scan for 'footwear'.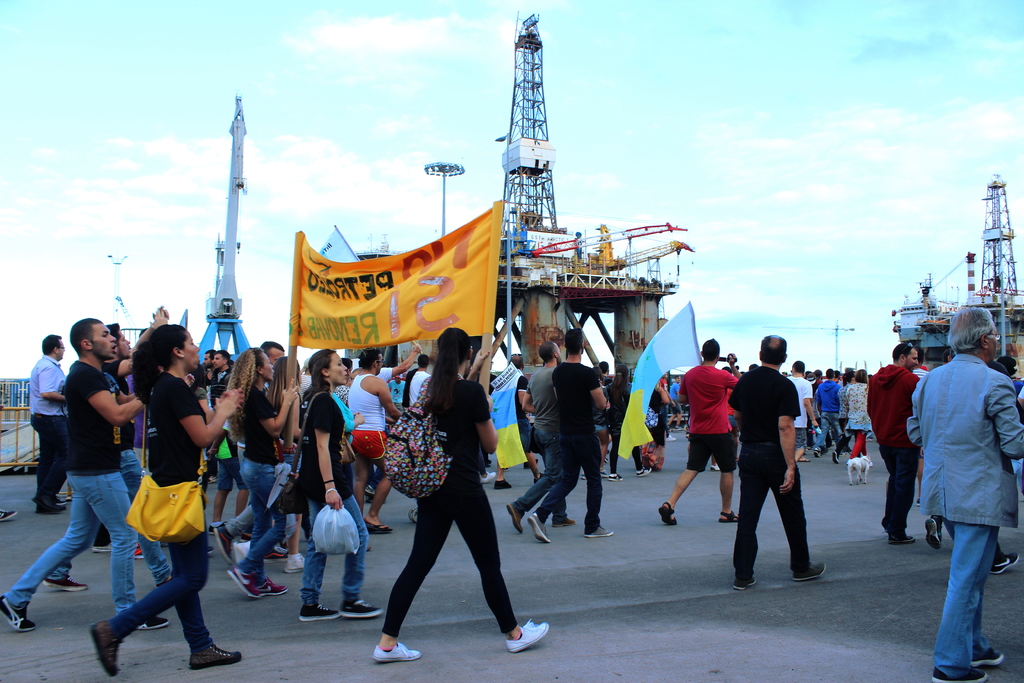
Scan result: (259,575,289,595).
